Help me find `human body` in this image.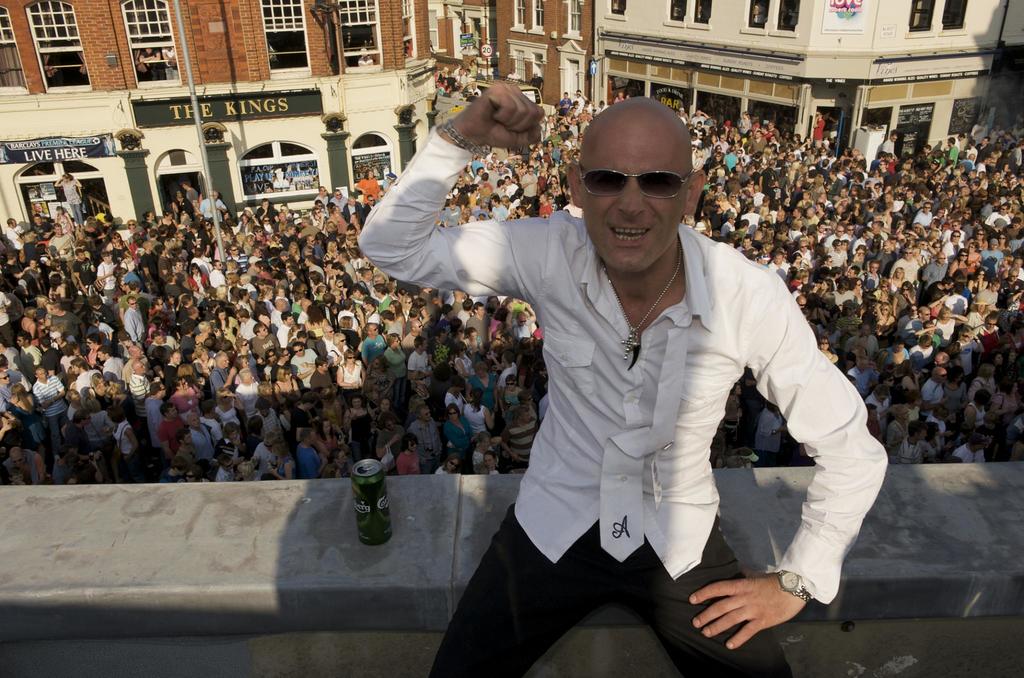
Found it: [x1=340, y1=393, x2=369, y2=457].
